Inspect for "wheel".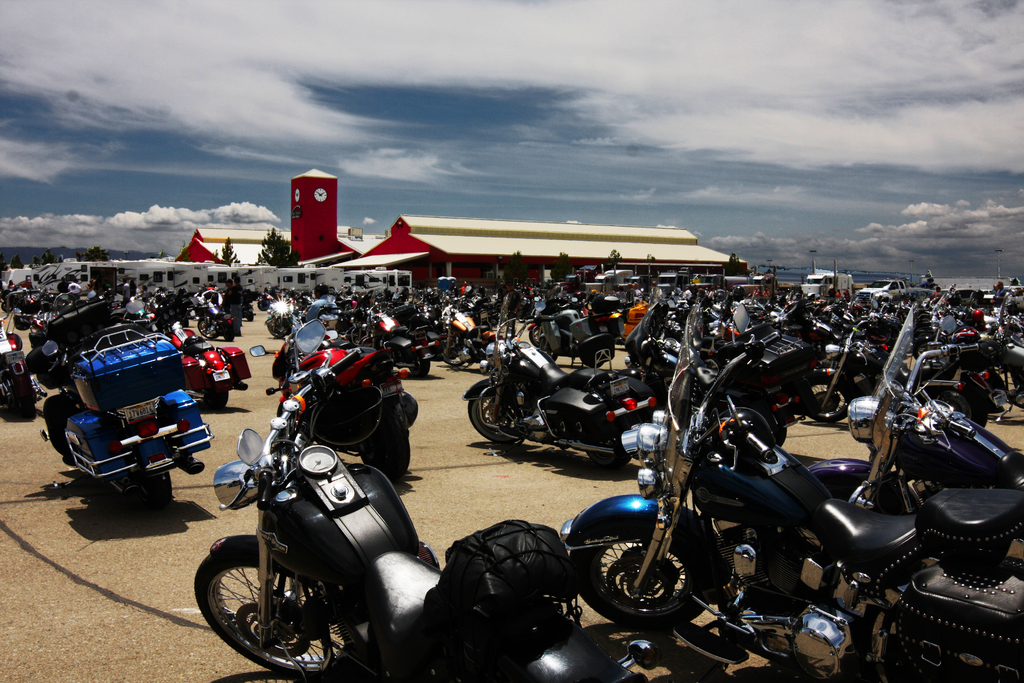
Inspection: [left=198, top=321, right=216, bottom=339].
